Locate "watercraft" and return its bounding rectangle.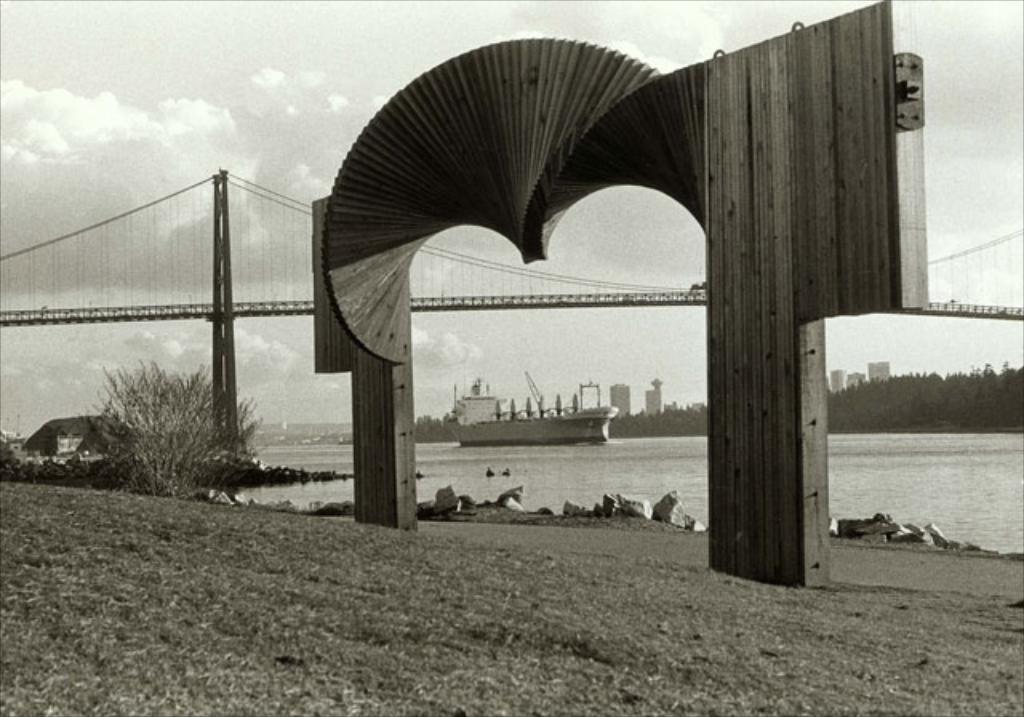
<bbox>446, 370, 613, 440</bbox>.
